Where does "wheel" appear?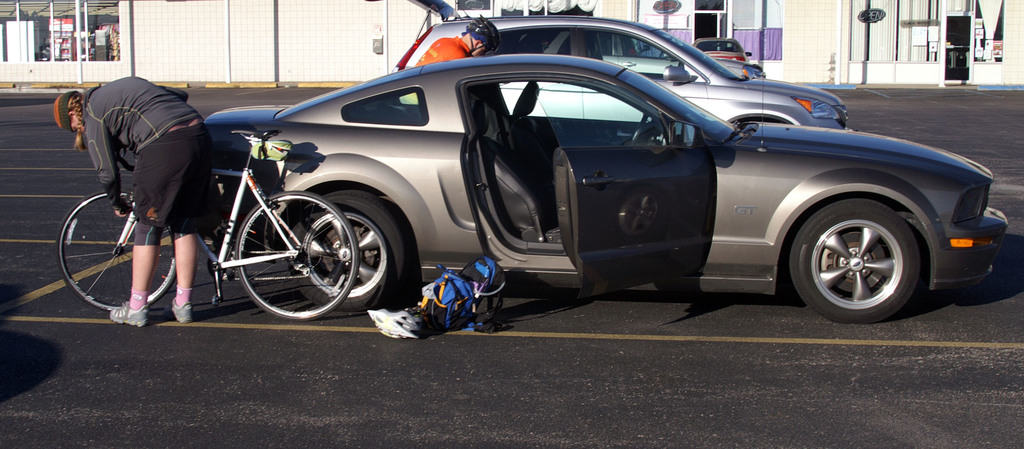
Appears at 58, 186, 176, 313.
